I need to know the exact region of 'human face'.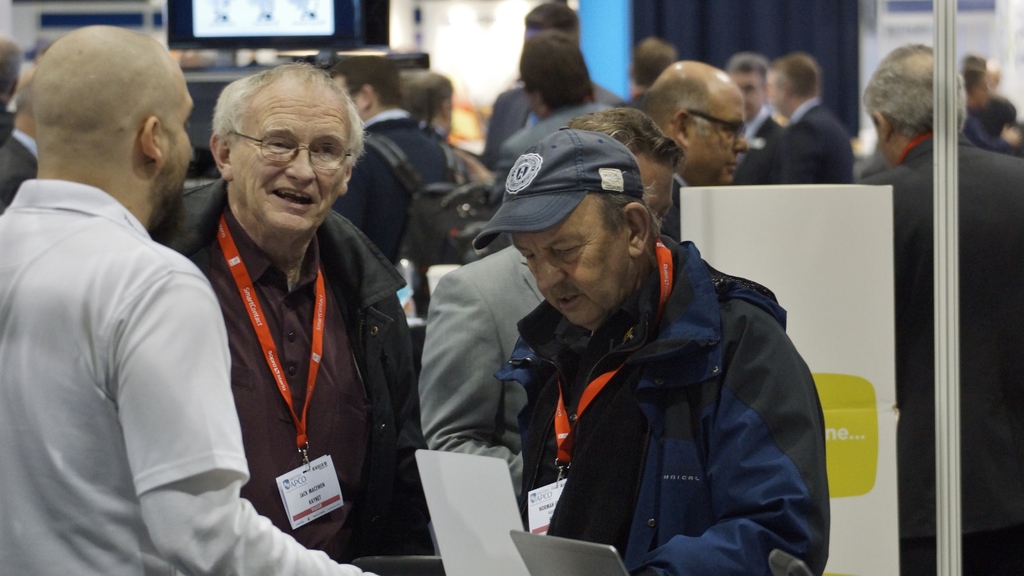
Region: bbox=(767, 67, 788, 115).
